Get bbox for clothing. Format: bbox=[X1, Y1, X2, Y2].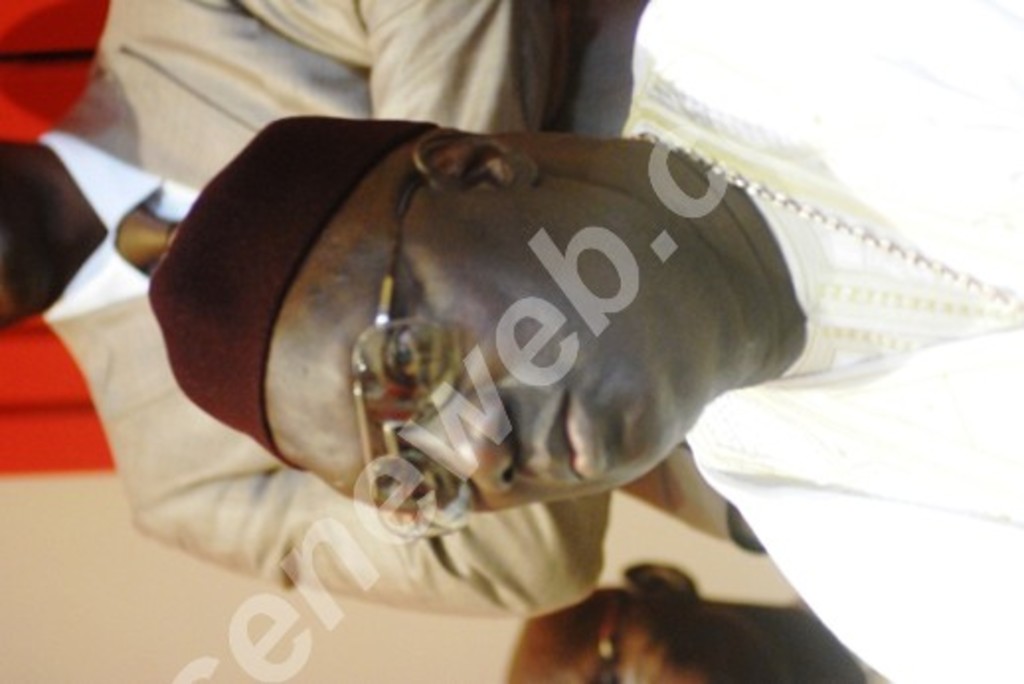
bbox=[109, 6, 957, 646].
